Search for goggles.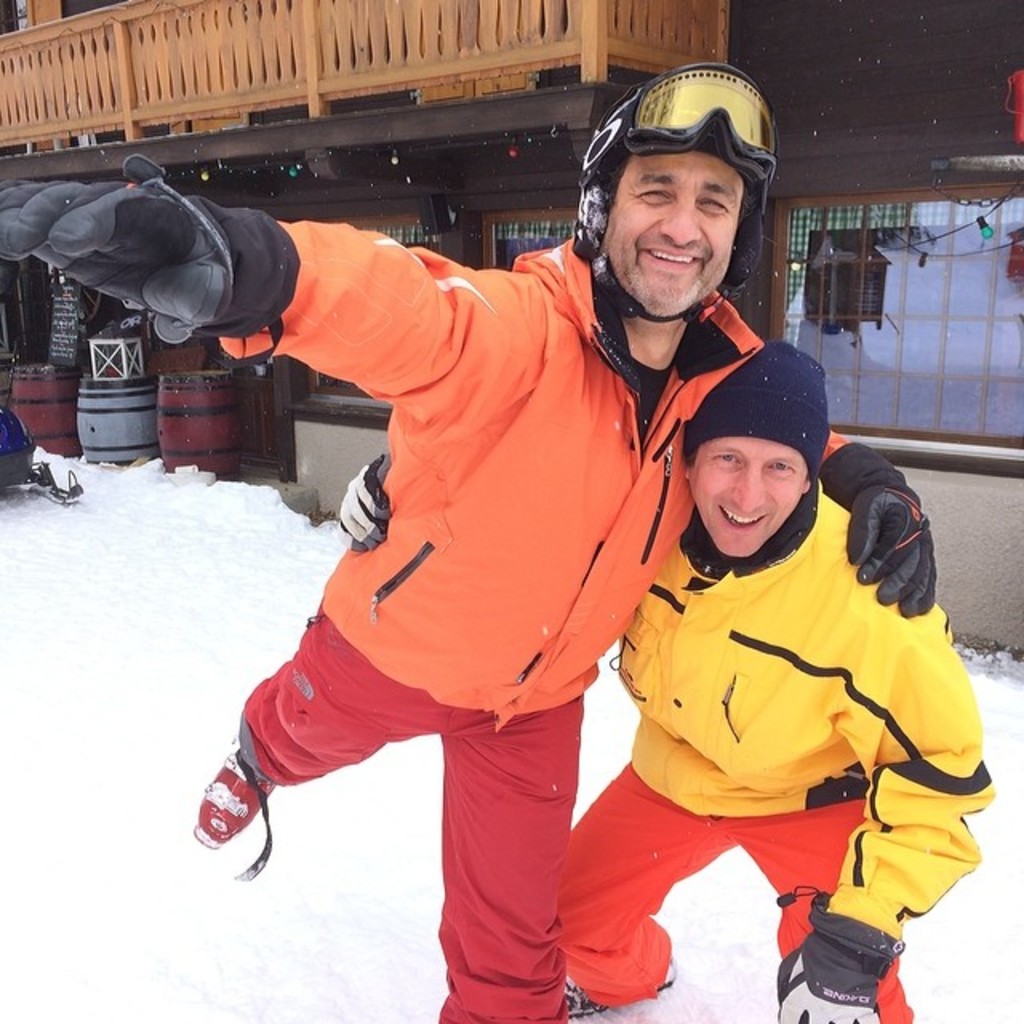
Found at bbox=(621, 59, 776, 178).
